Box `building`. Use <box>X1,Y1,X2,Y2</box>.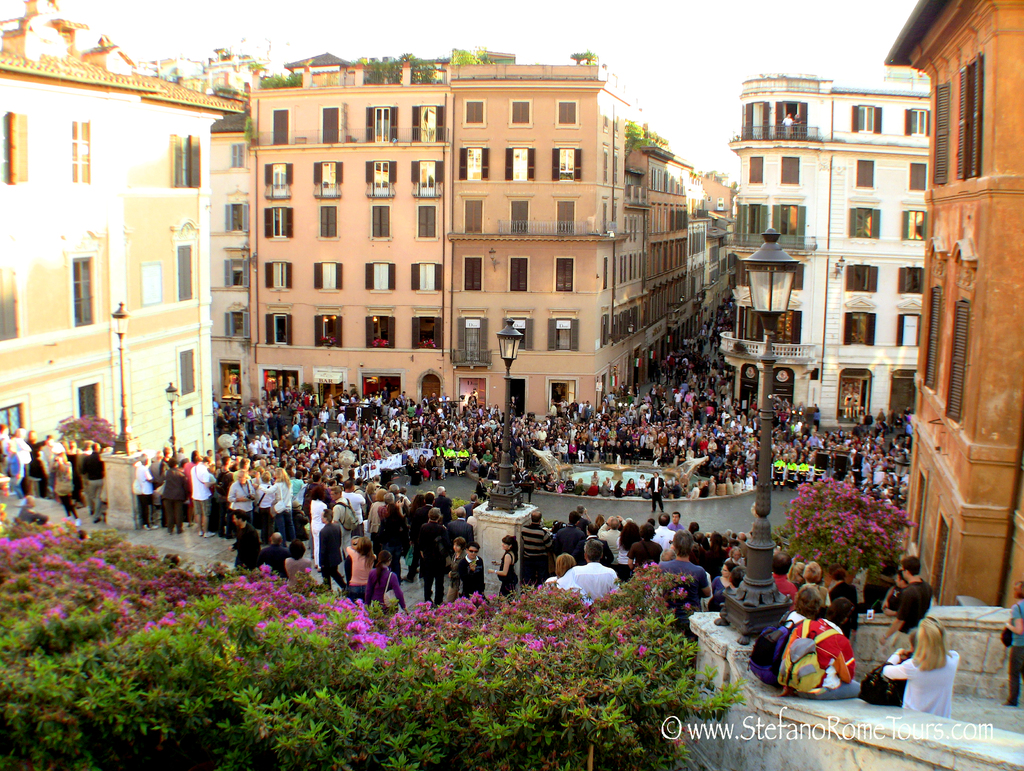
<box>873,0,1023,608</box>.
